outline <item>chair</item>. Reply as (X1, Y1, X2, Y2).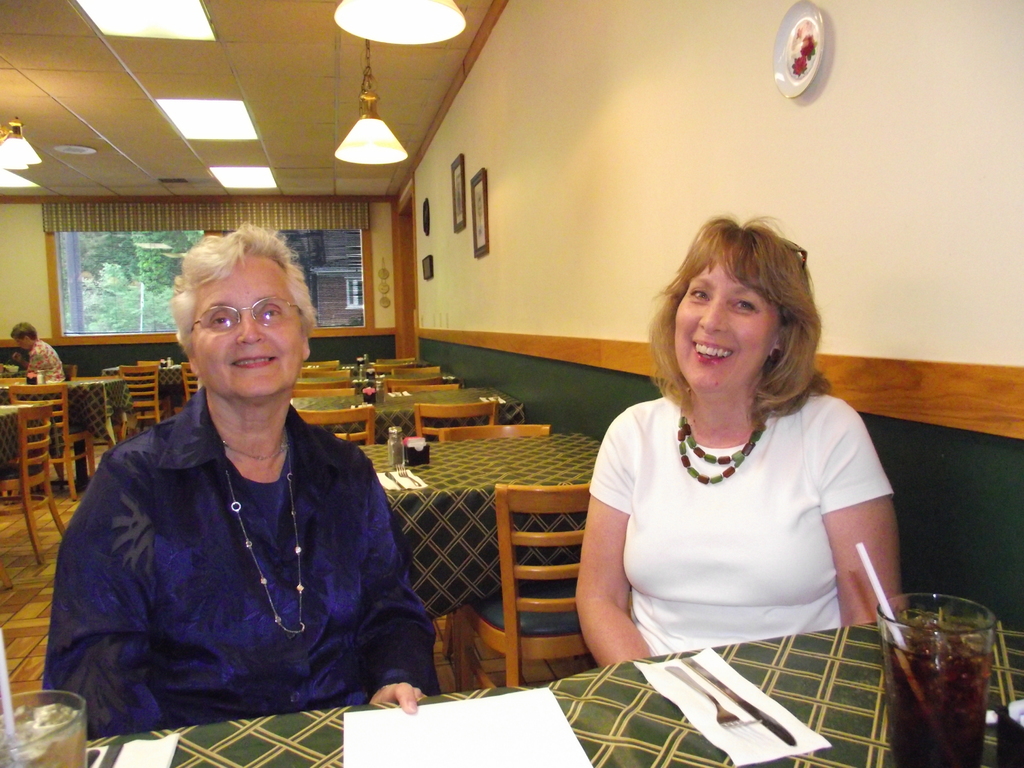
(3, 383, 97, 497).
